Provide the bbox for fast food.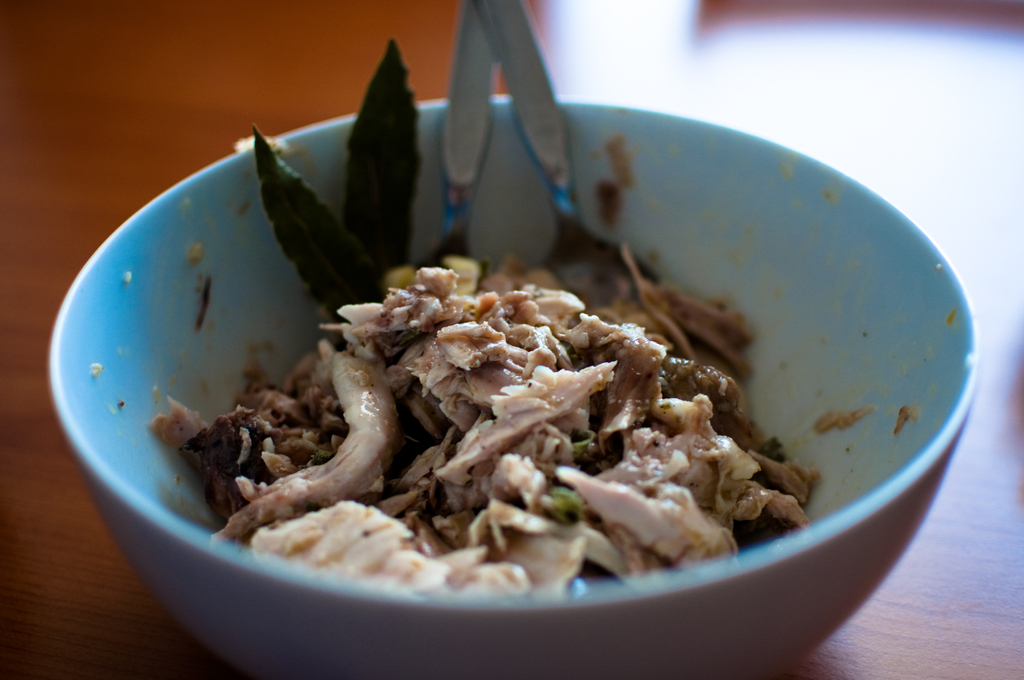
[154, 31, 822, 585].
